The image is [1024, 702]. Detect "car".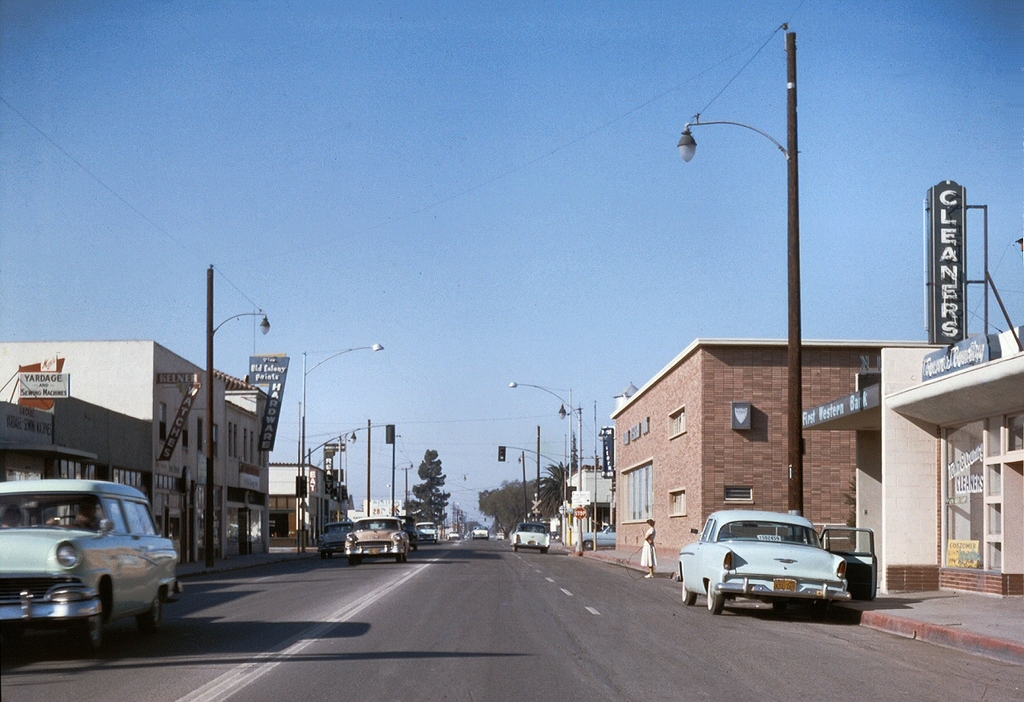
Detection: region(514, 516, 554, 553).
